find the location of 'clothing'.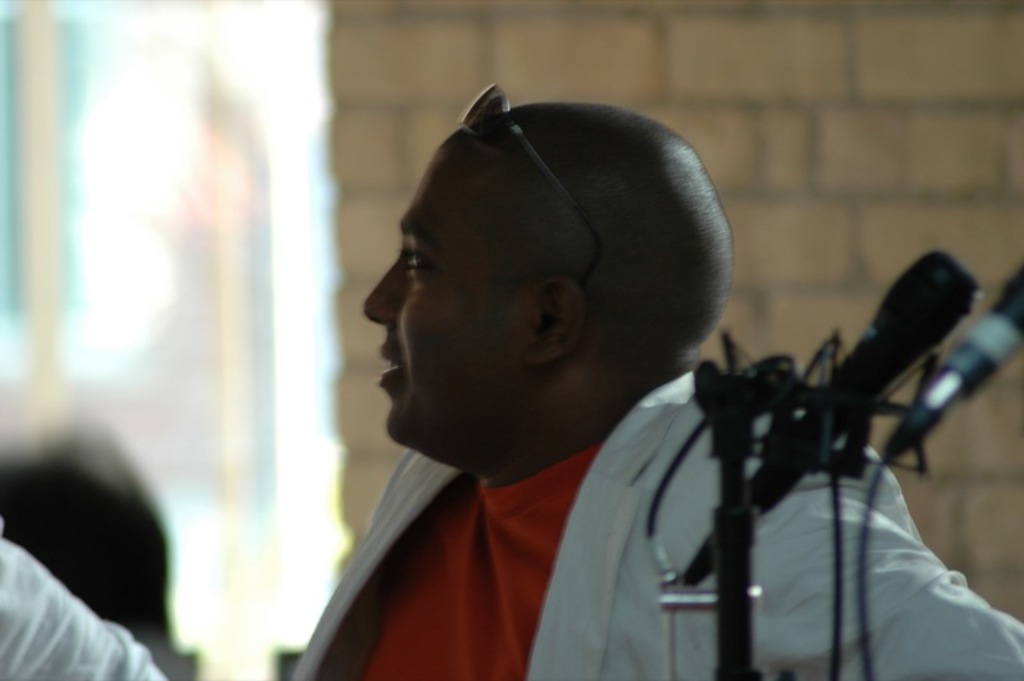
Location: 0 543 183 680.
